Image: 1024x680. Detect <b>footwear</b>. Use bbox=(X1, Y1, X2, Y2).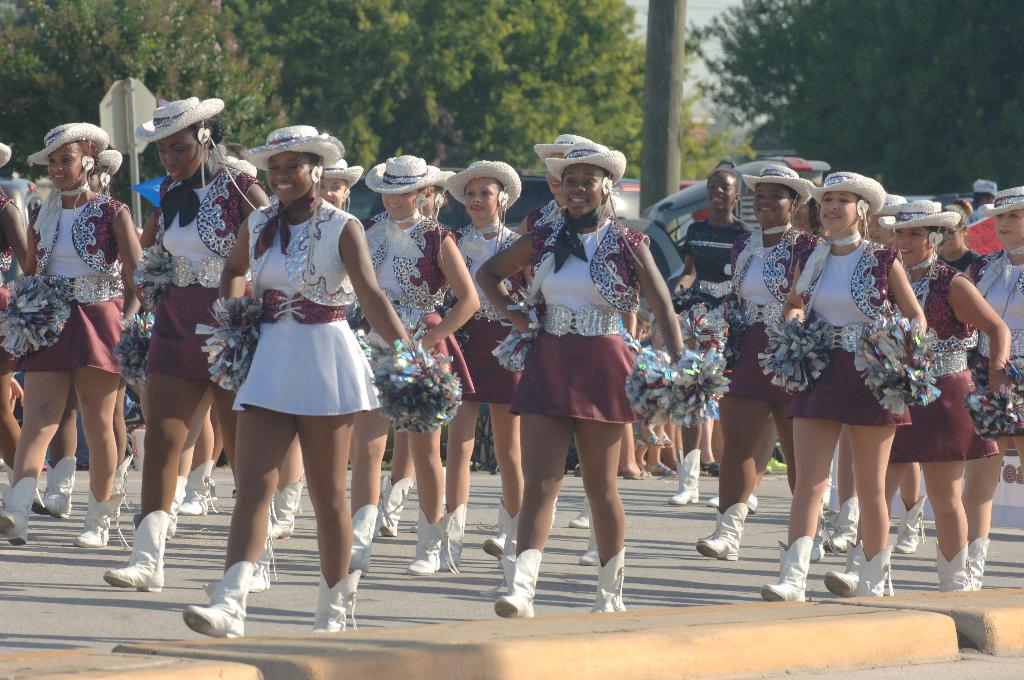
bbox=(932, 539, 971, 592).
